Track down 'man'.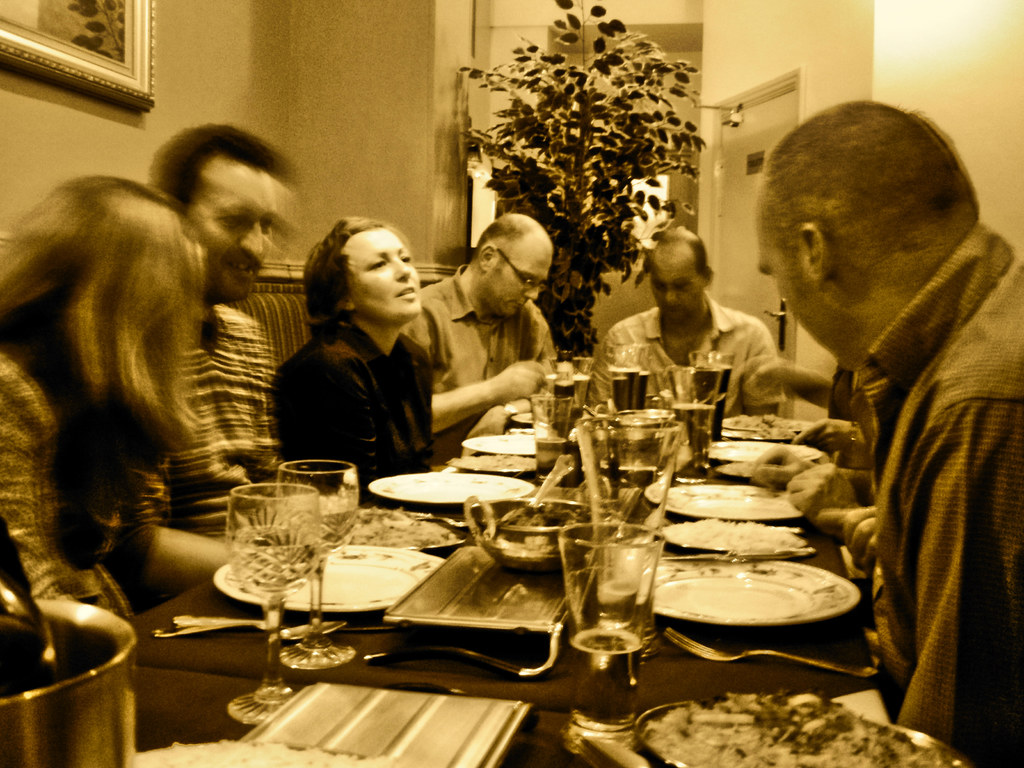
Tracked to {"x1": 584, "y1": 225, "x2": 778, "y2": 410}.
